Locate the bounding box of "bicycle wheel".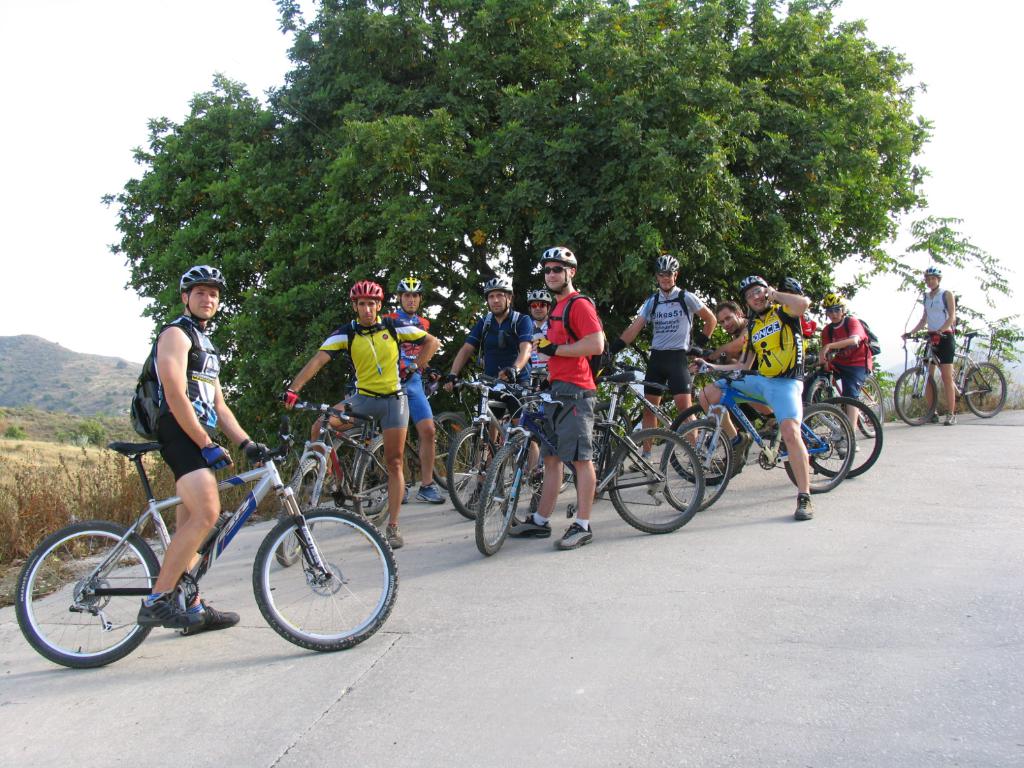
Bounding box: (774, 406, 860, 497).
